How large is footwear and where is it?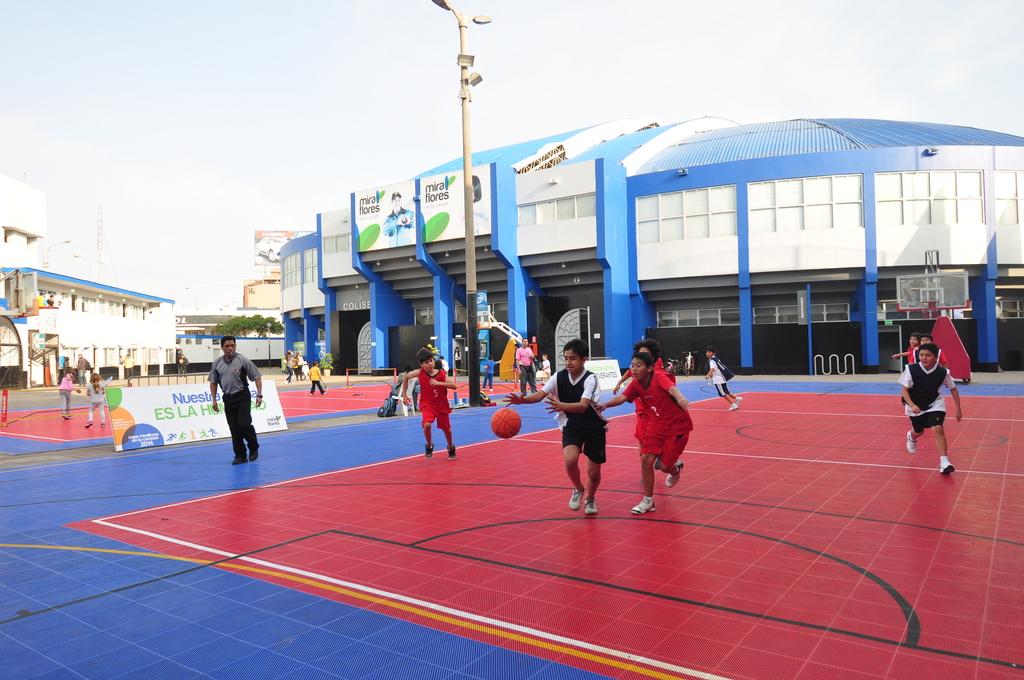
Bounding box: <box>97,421,108,429</box>.
